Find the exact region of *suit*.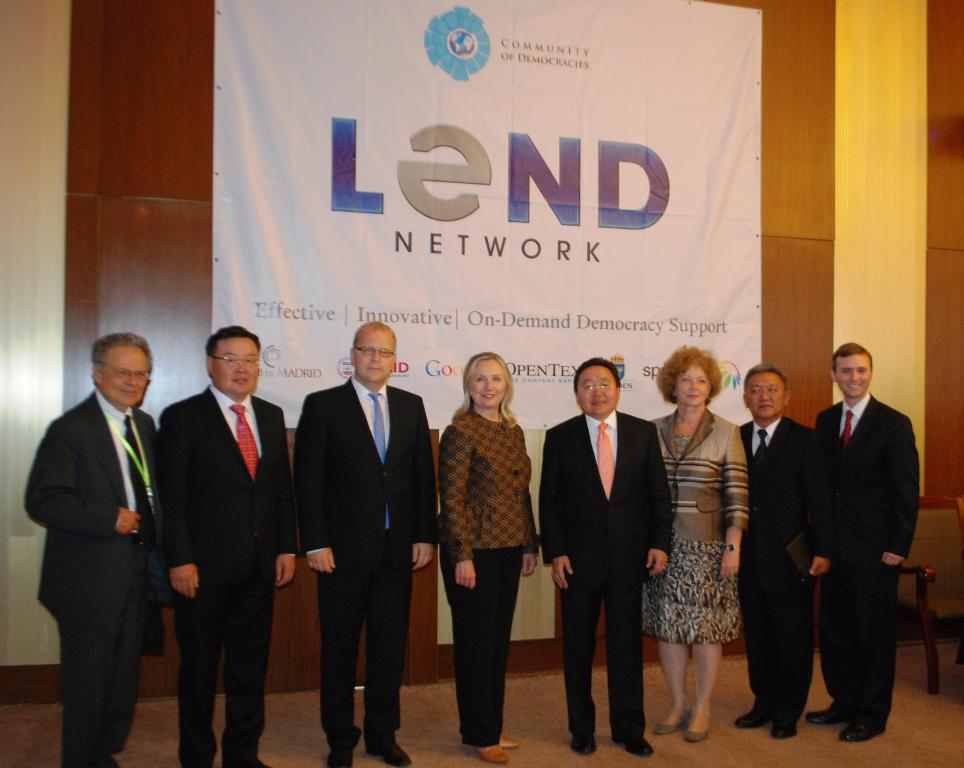
Exact region: bbox(27, 316, 184, 767).
